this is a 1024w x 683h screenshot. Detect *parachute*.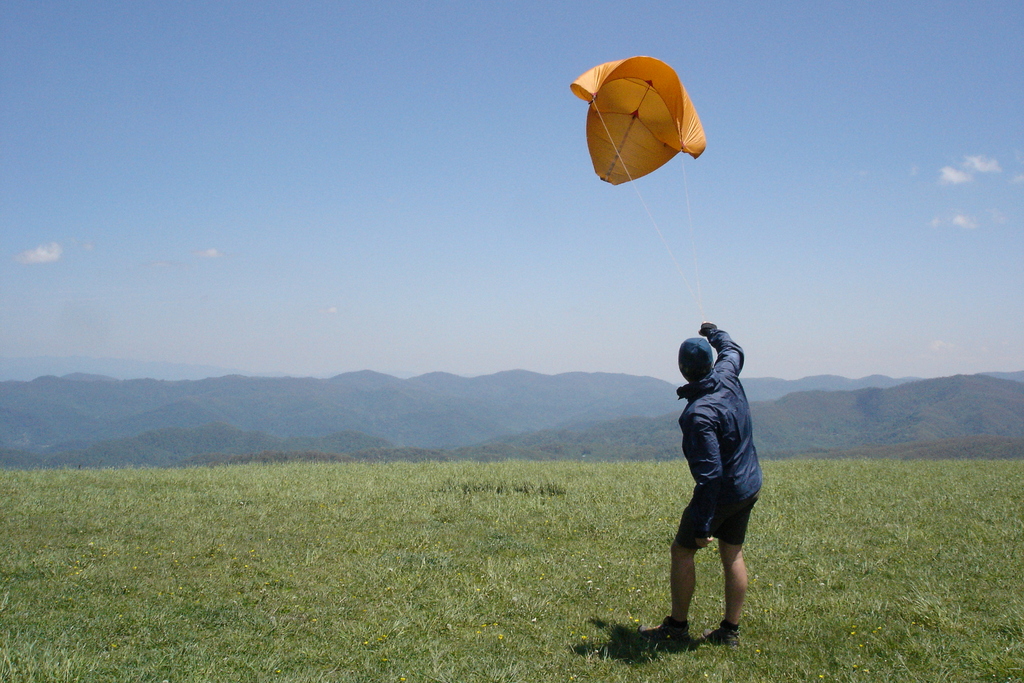
<bbox>579, 42, 721, 338</bbox>.
